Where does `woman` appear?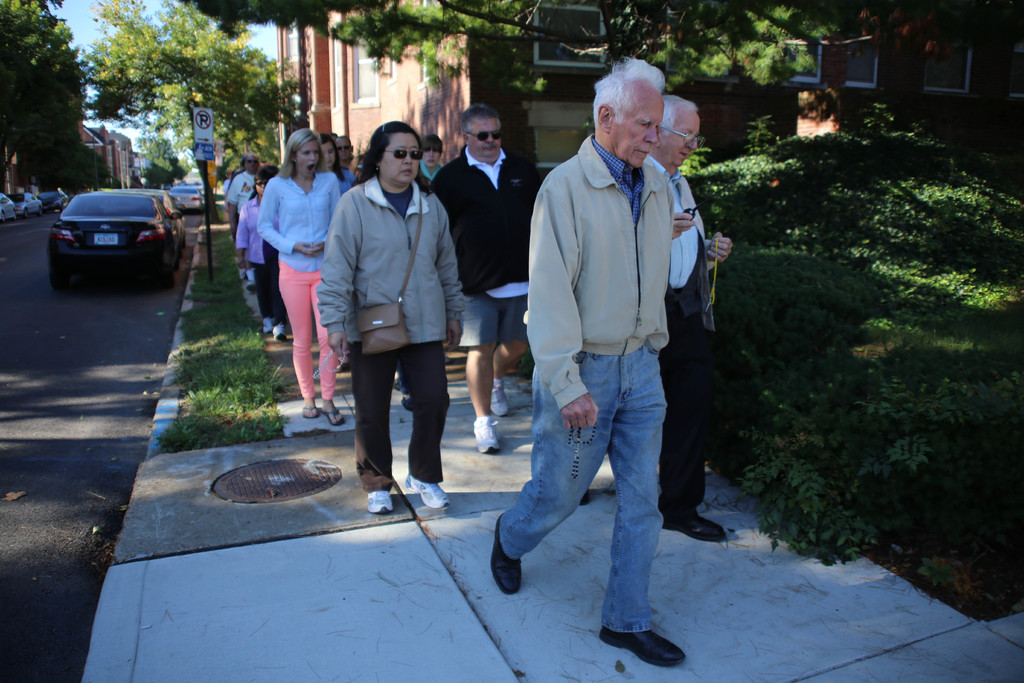
Appears at region(316, 121, 461, 522).
